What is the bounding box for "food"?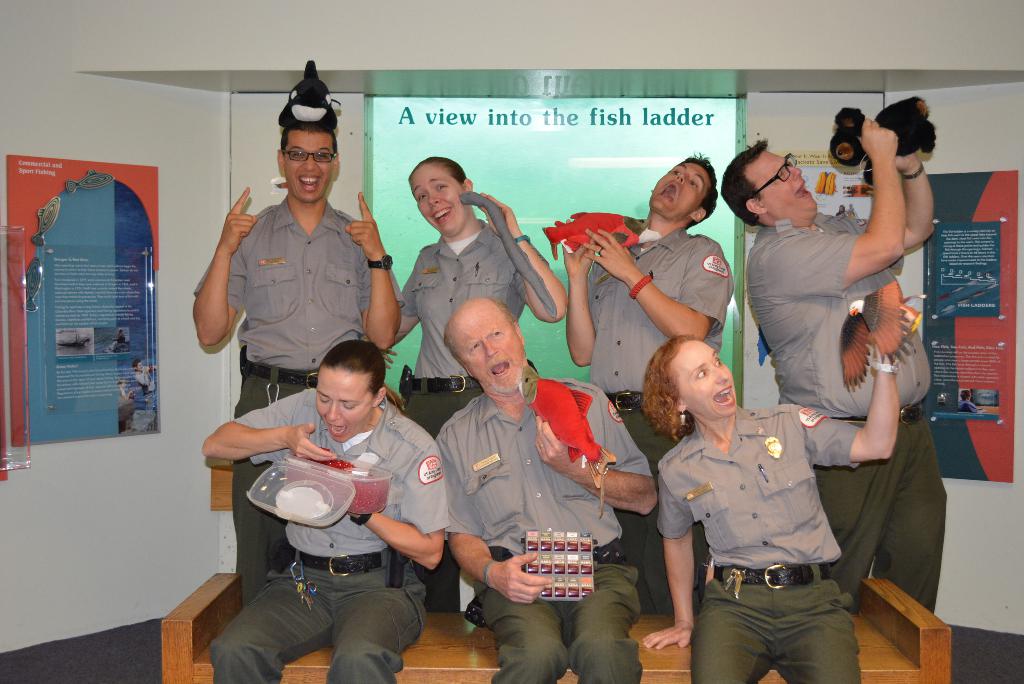
BBox(323, 452, 349, 472).
